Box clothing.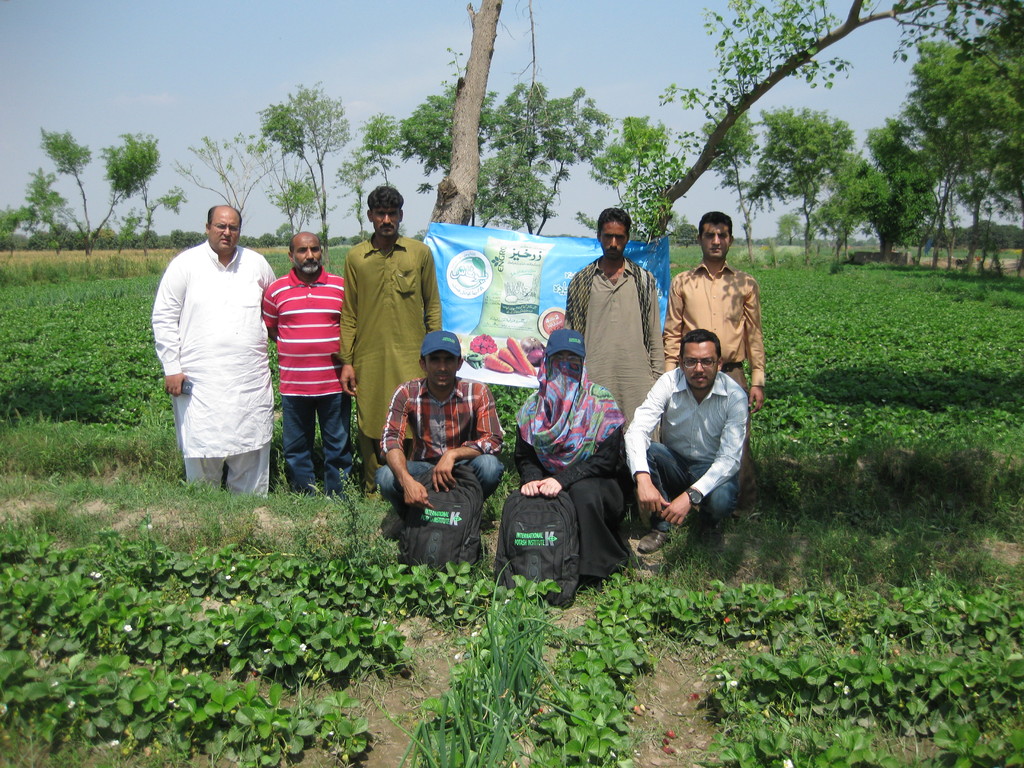
region(567, 254, 668, 442).
